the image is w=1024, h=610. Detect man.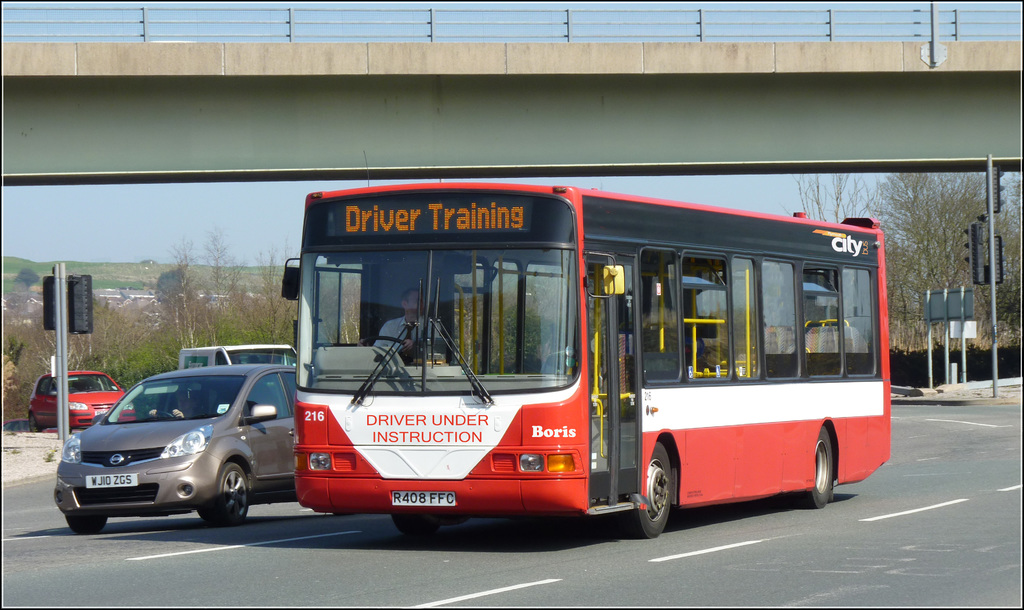
Detection: [362,284,444,355].
